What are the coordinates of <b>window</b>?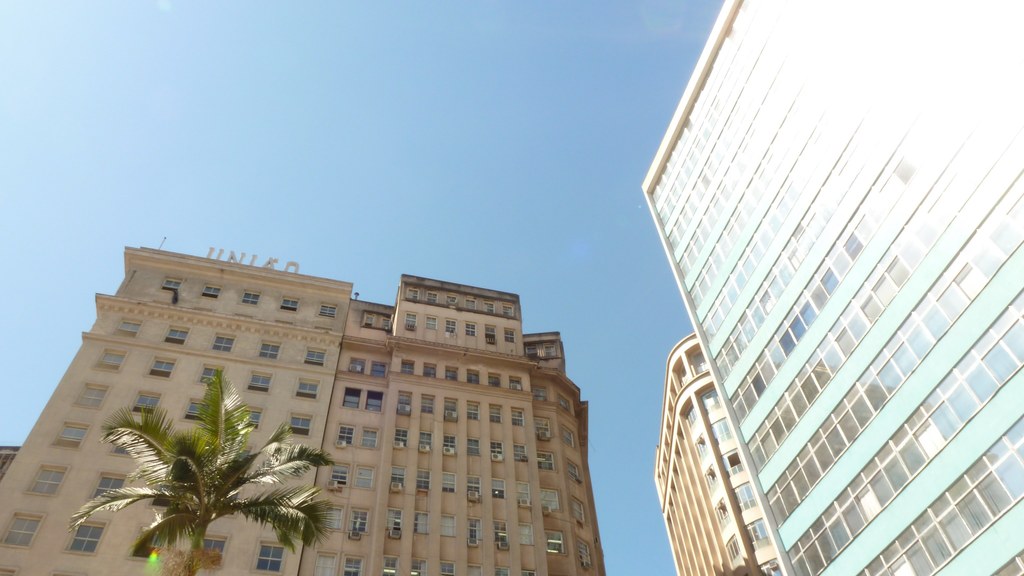
l=163, t=278, r=181, b=293.
